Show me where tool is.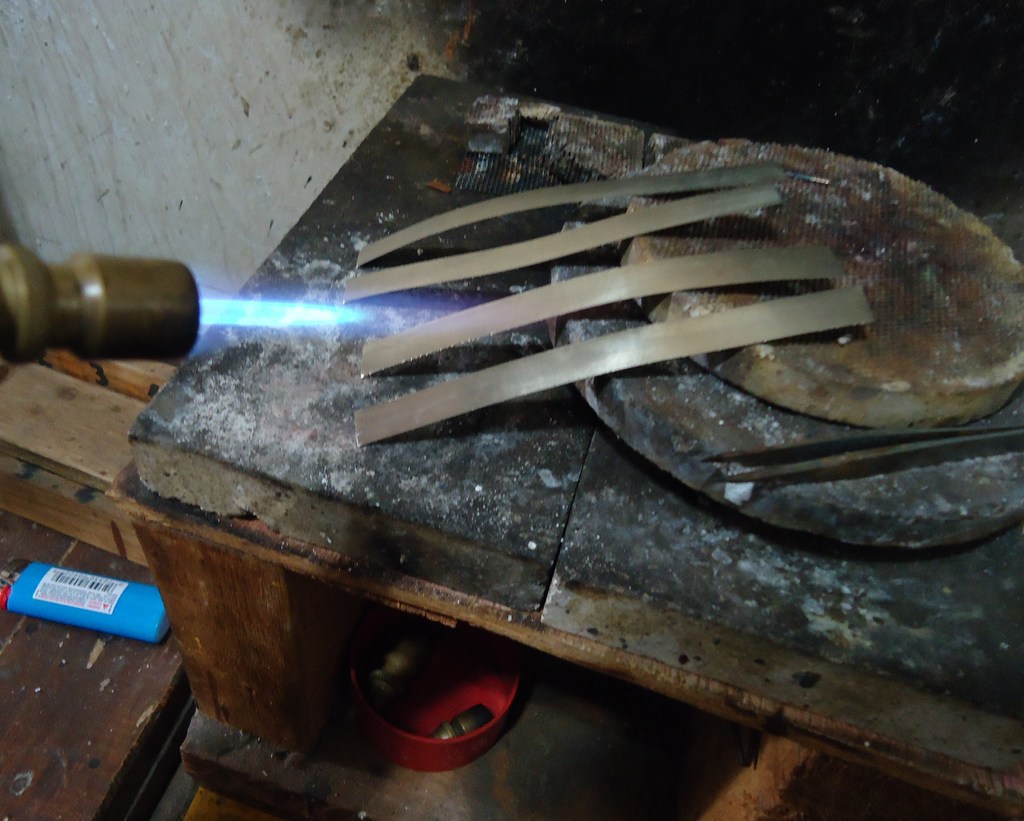
tool is at (345,179,785,307).
